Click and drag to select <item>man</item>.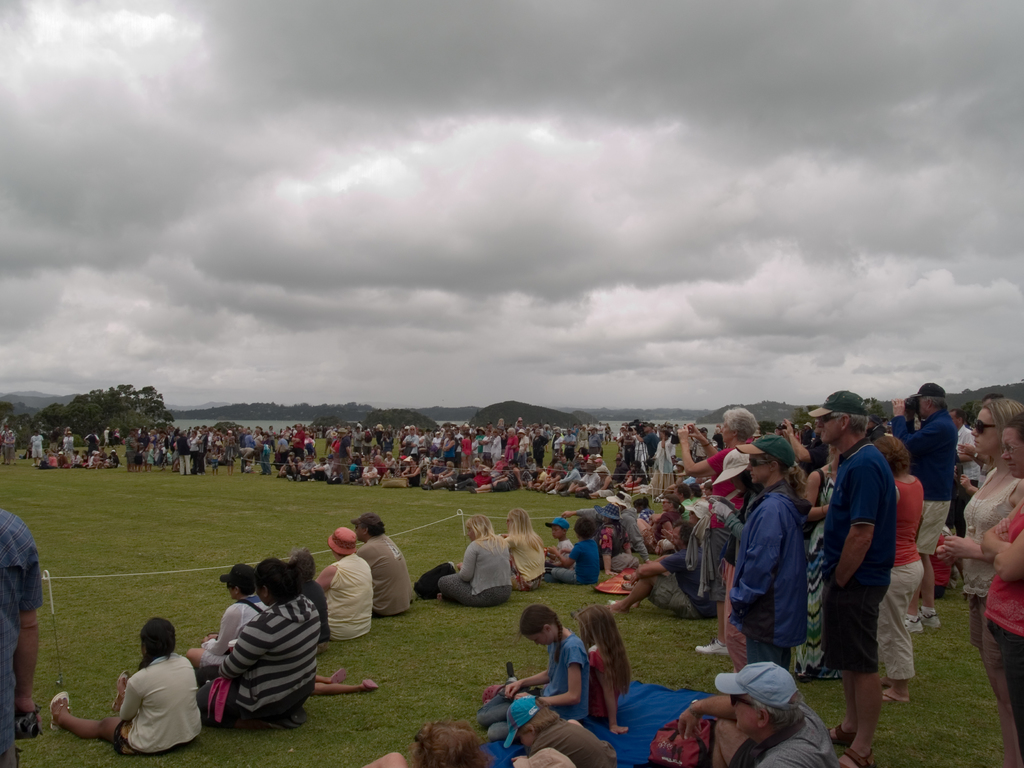
Selection: (x1=355, y1=513, x2=419, y2=620).
